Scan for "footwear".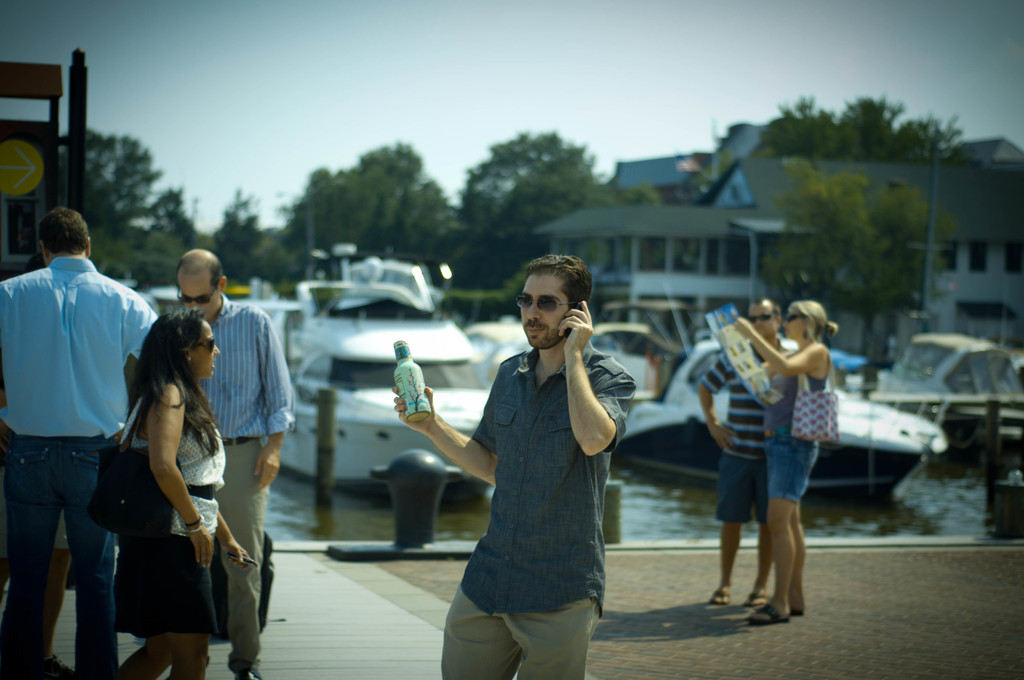
Scan result: [746,593,766,607].
